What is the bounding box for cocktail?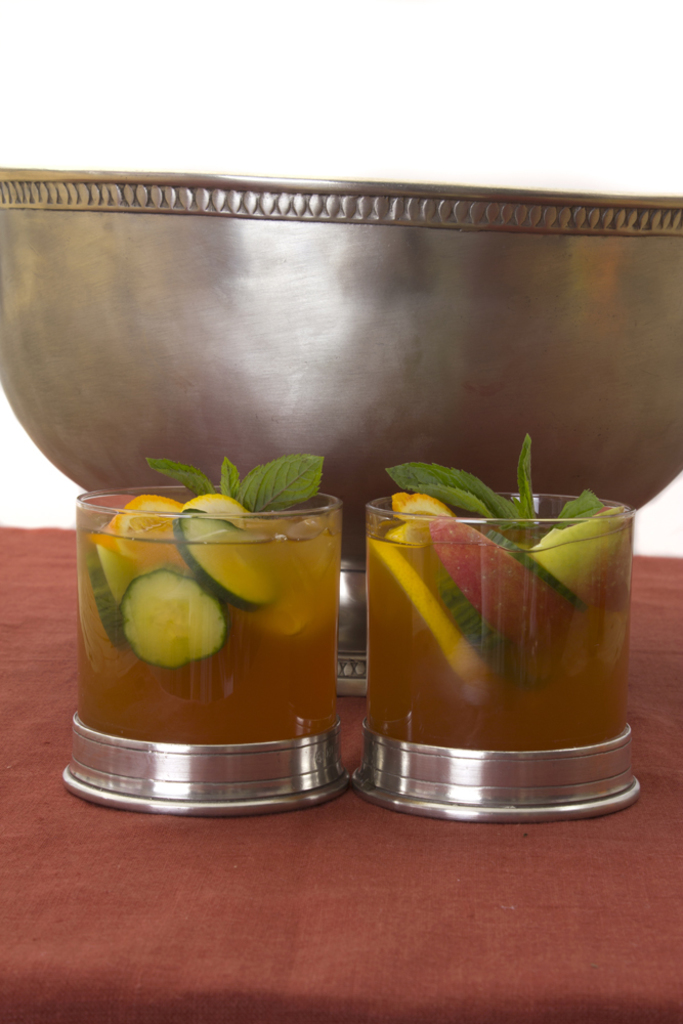
(x1=67, y1=444, x2=356, y2=785).
